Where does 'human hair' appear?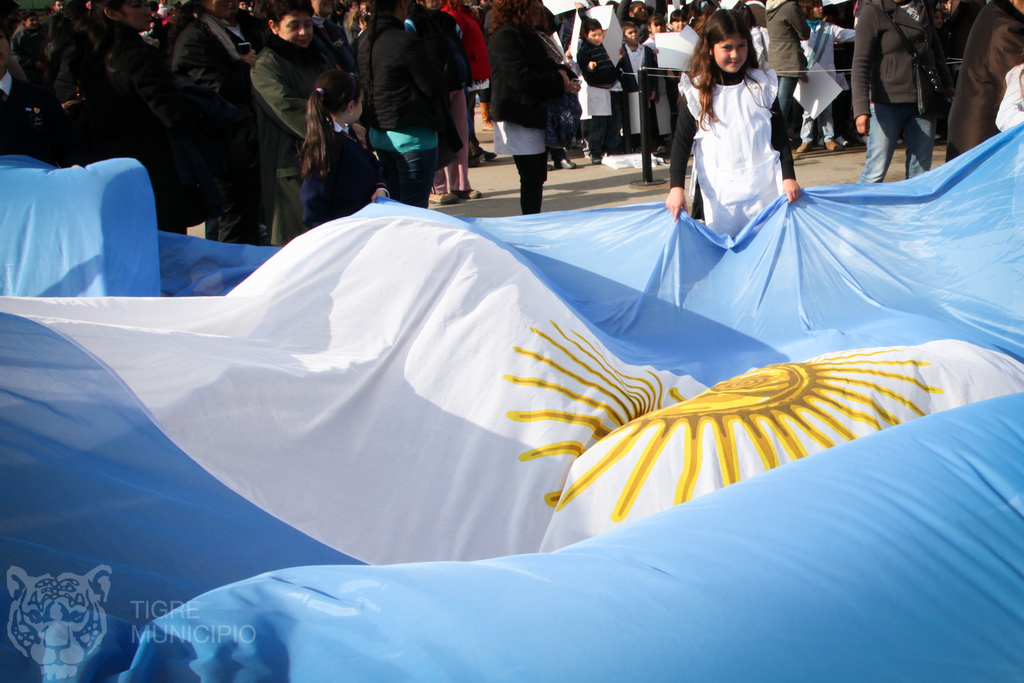
Appears at region(730, 1, 758, 27).
